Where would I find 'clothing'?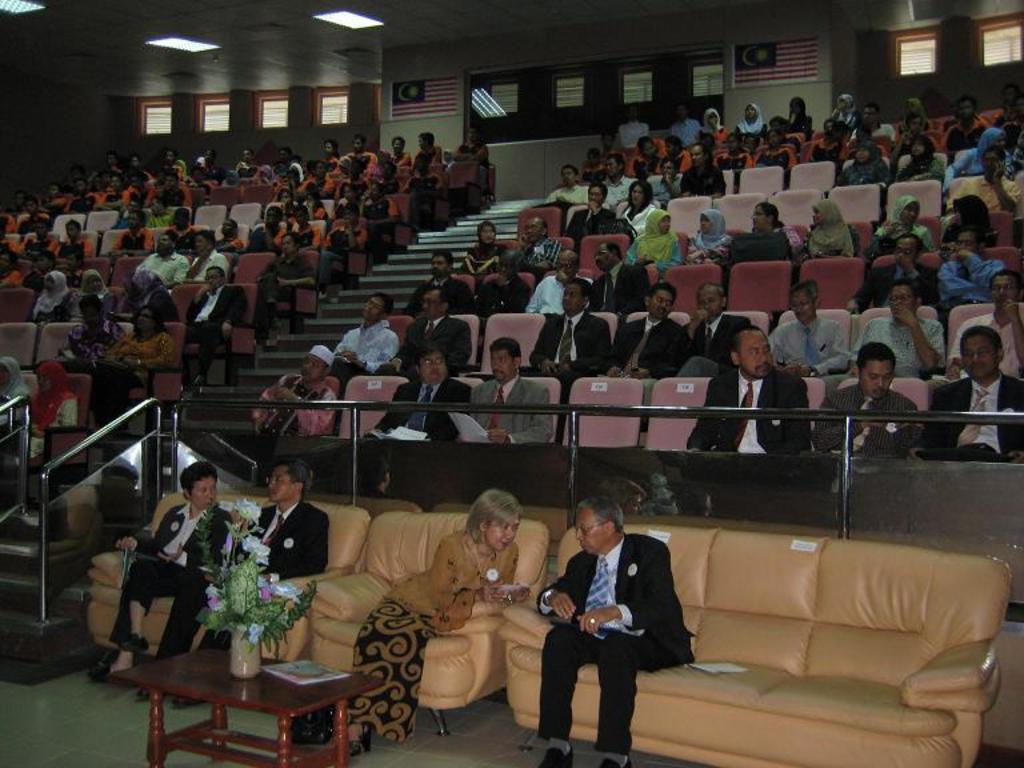
At [x1=679, y1=352, x2=821, y2=465].
